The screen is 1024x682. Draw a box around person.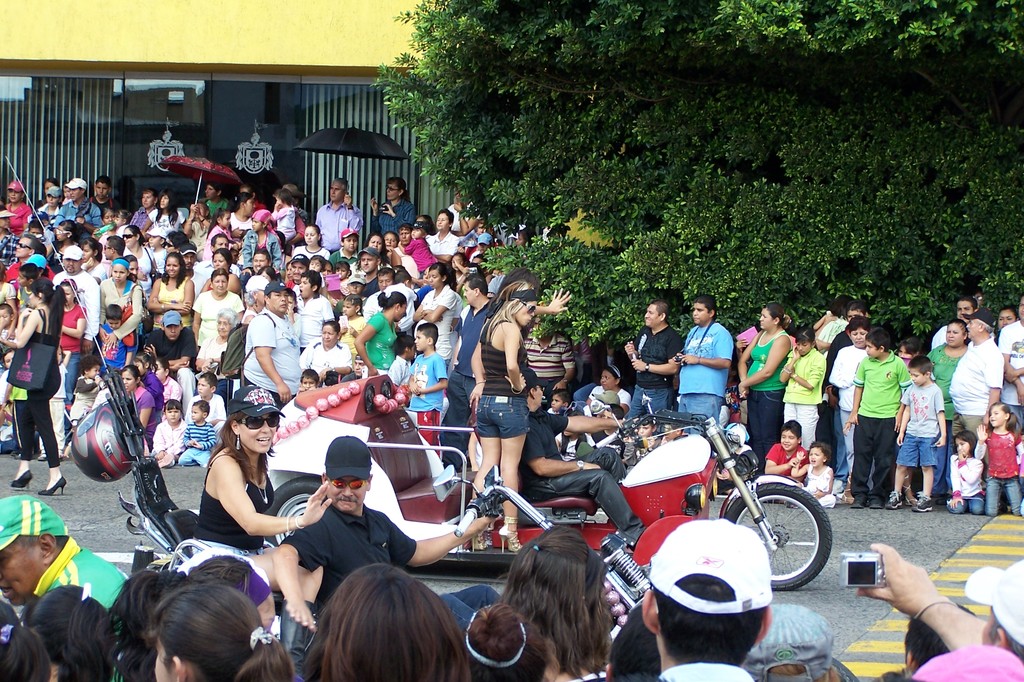
pyautogui.locateOnScreen(303, 564, 472, 681).
